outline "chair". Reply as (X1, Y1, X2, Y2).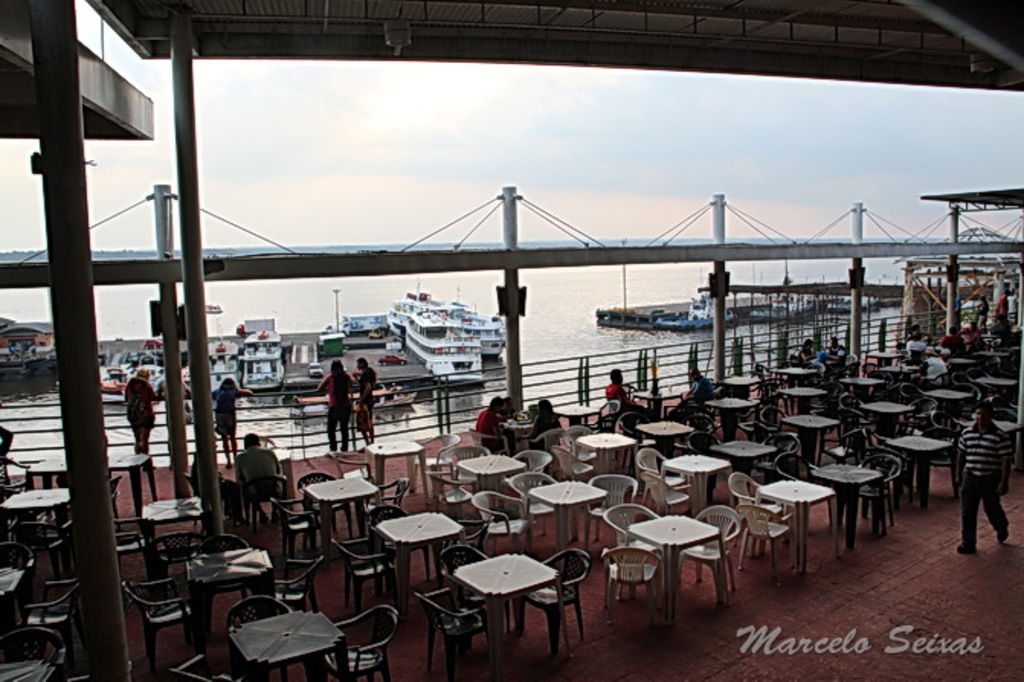
(821, 427, 862, 459).
